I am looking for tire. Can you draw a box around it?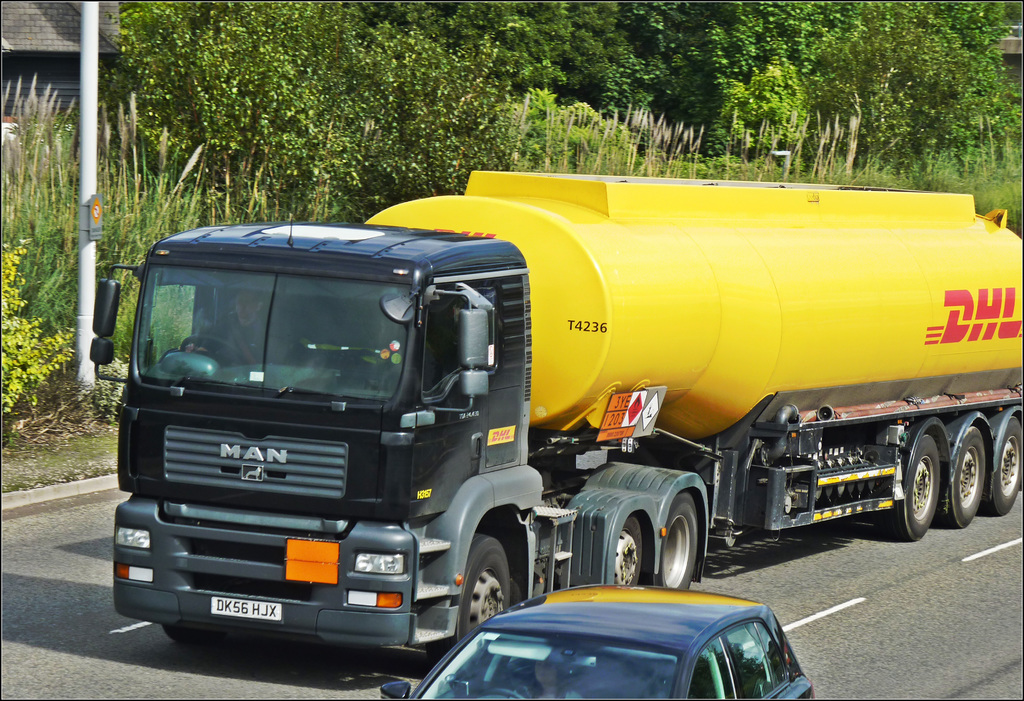
Sure, the bounding box is box=[613, 516, 641, 586].
